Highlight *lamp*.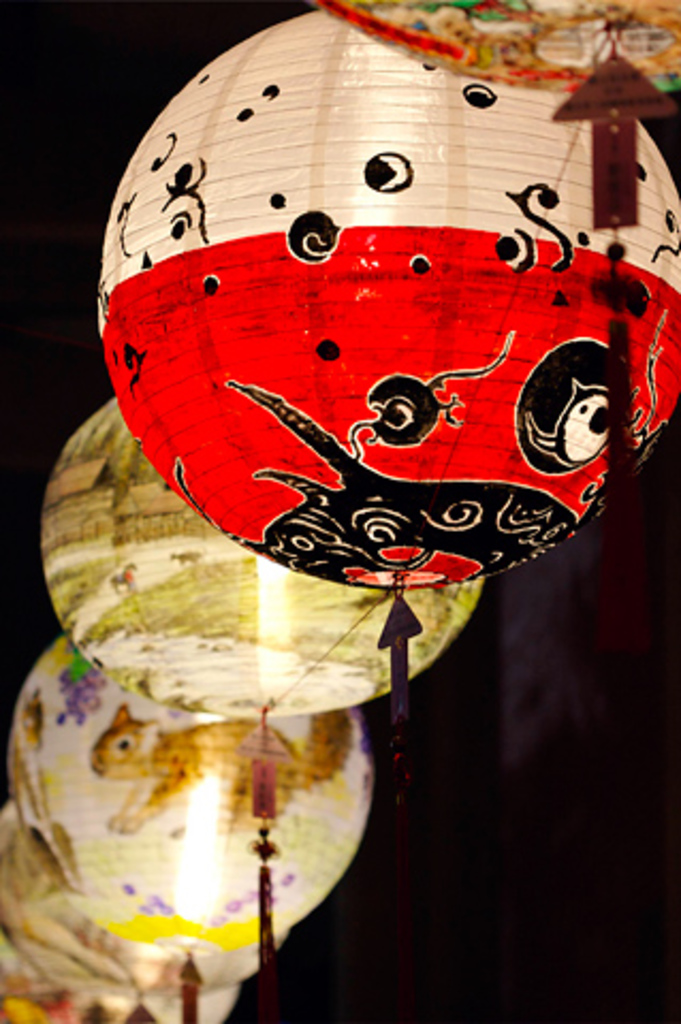
Highlighted region: (126, 0, 668, 745).
